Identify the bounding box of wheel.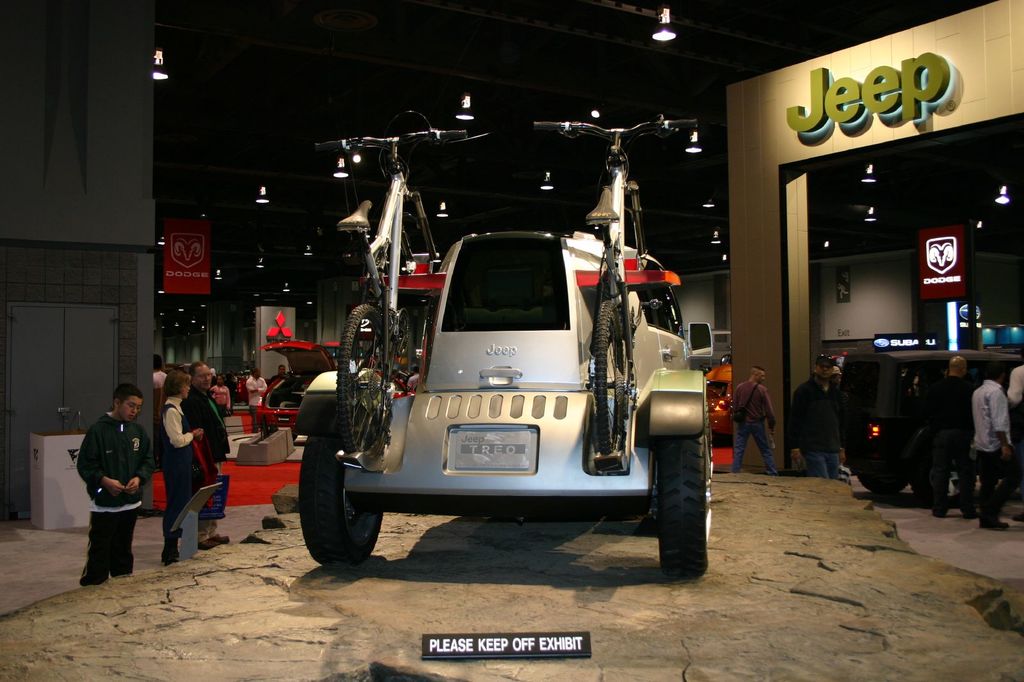
586 291 625 457.
